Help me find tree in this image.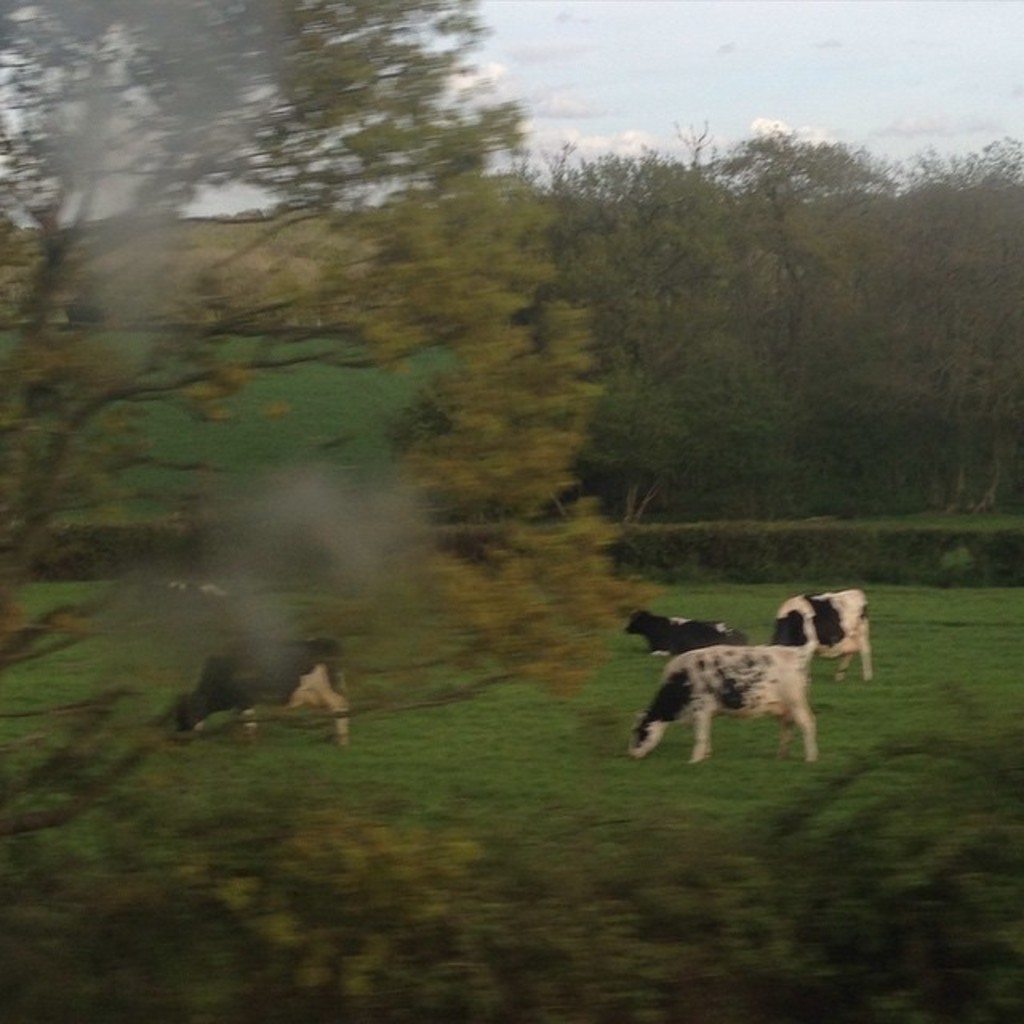
Found it: locate(0, 0, 664, 850).
